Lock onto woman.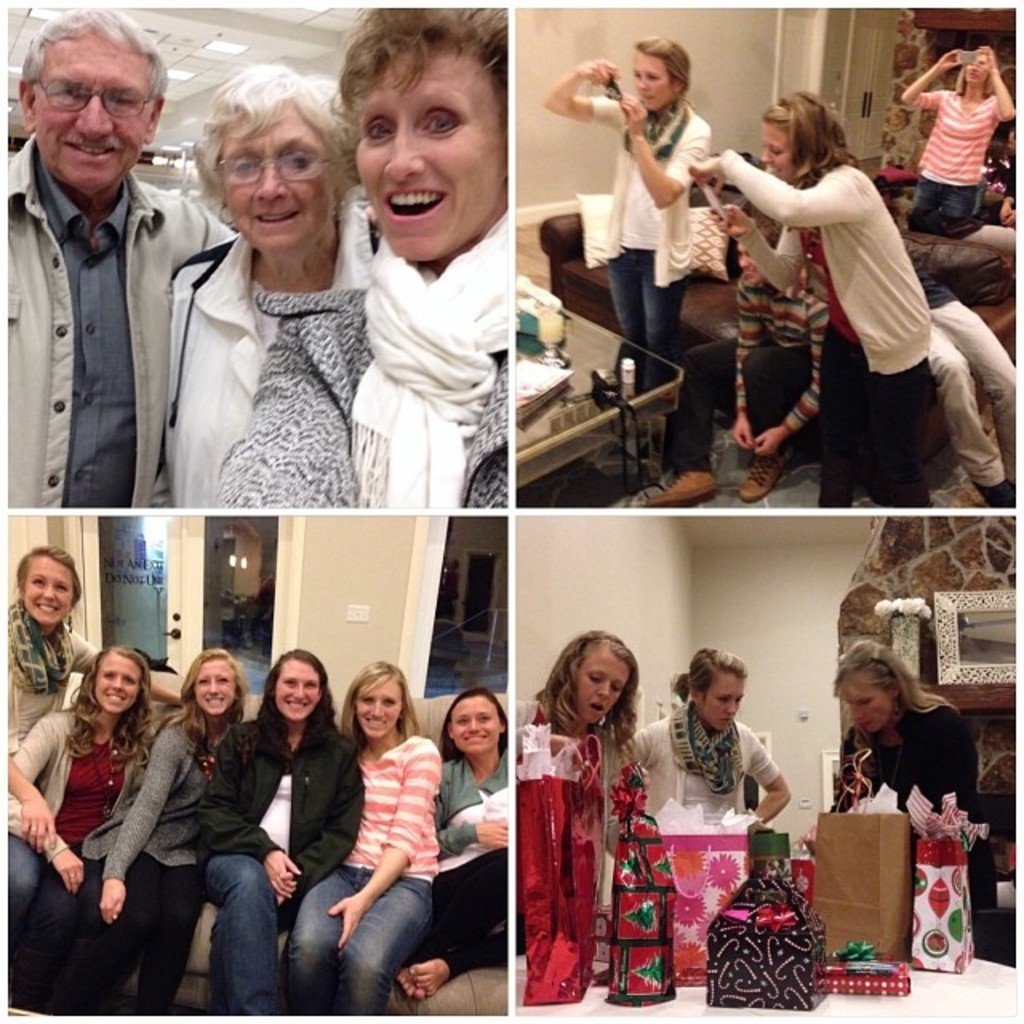
Locked: 896,42,1019,238.
